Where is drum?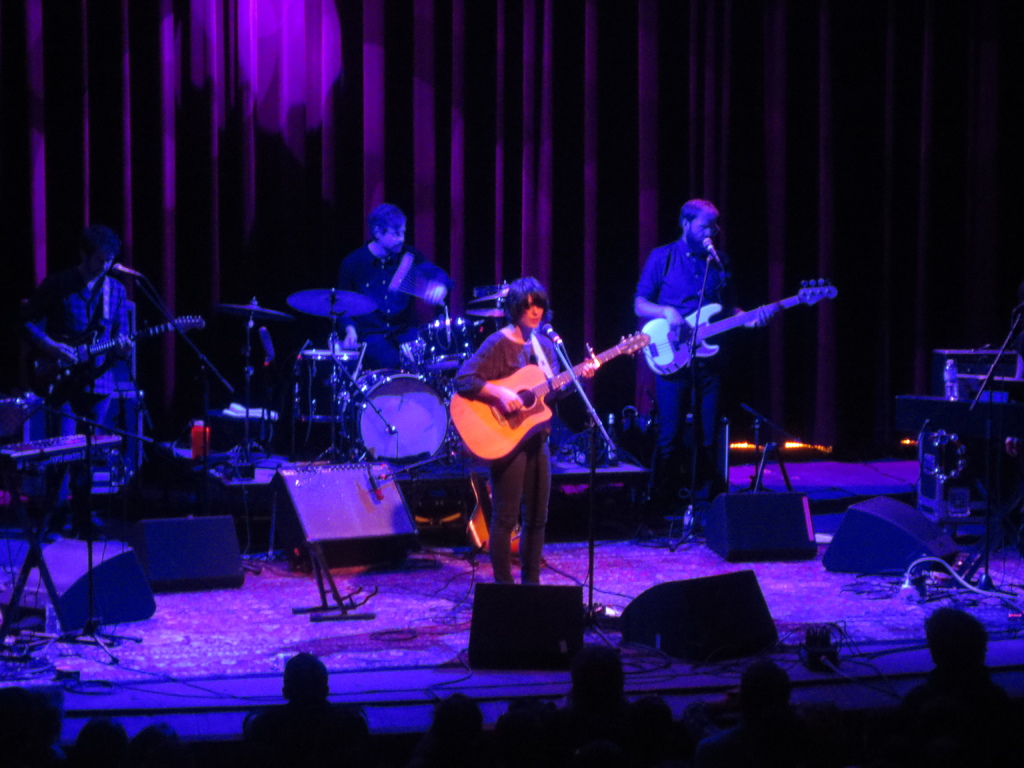
<bbox>424, 318, 476, 376</bbox>.
